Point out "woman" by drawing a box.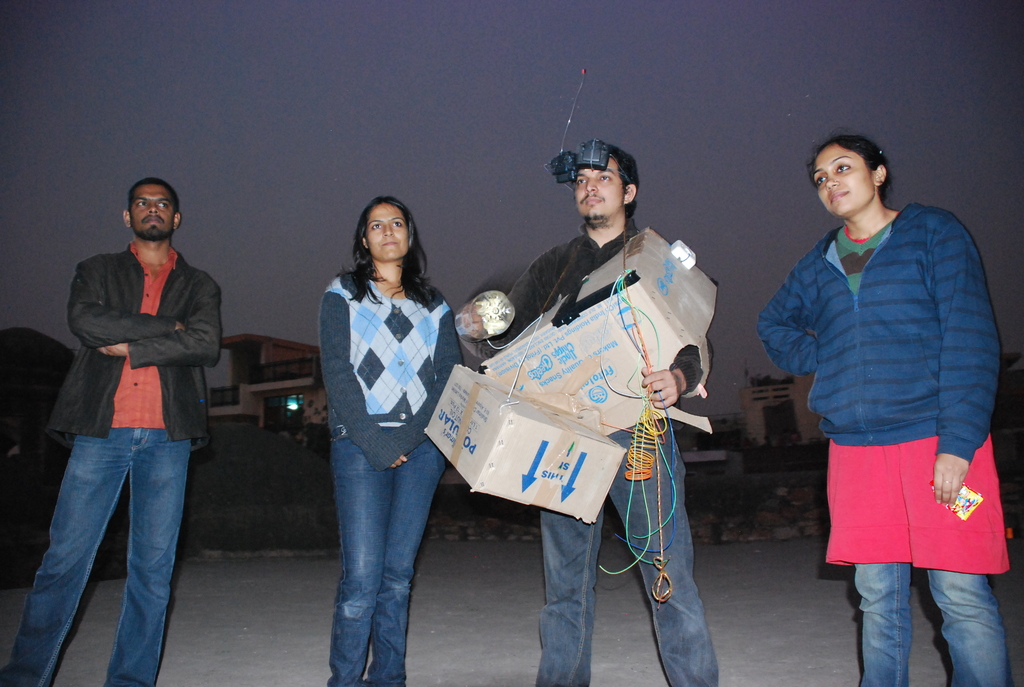
bbox=[758, 130, 1015, 686].
